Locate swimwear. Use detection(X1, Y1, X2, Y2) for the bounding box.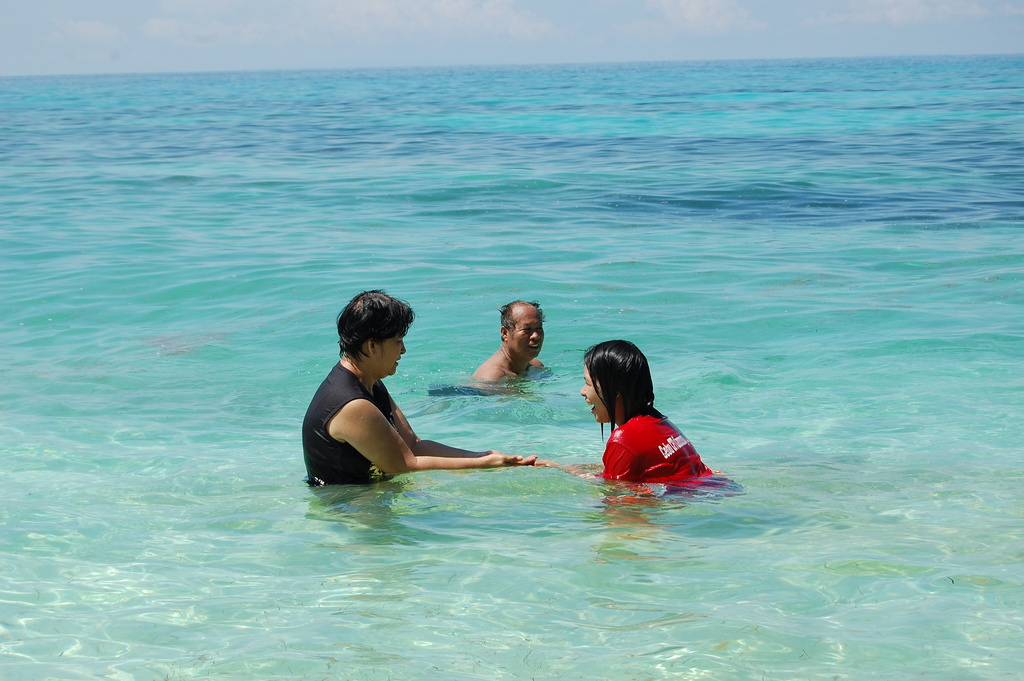
detection(598, 401, 716, 480).
